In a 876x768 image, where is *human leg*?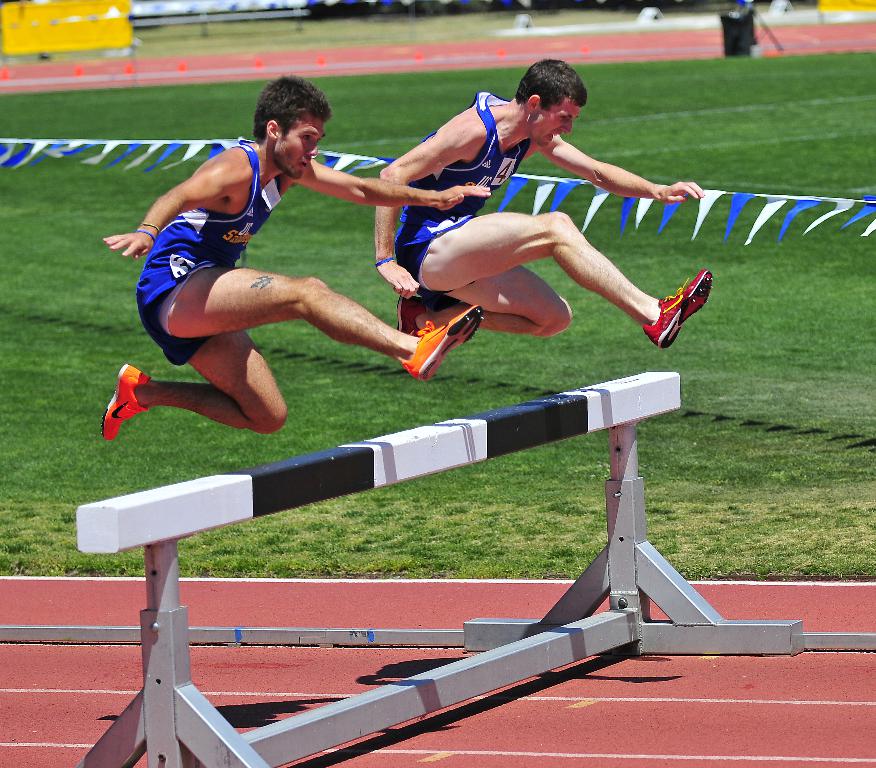
region(139, 260, 486, 383).
